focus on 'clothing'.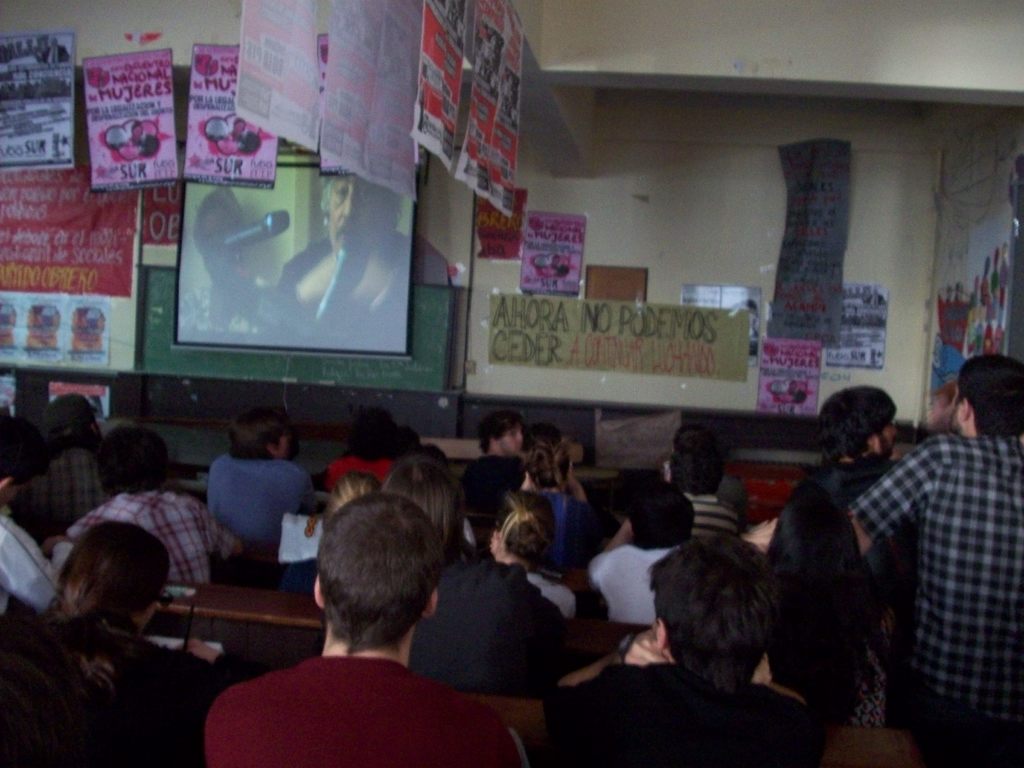
Focused at locate(271, 227, 412, 353).
